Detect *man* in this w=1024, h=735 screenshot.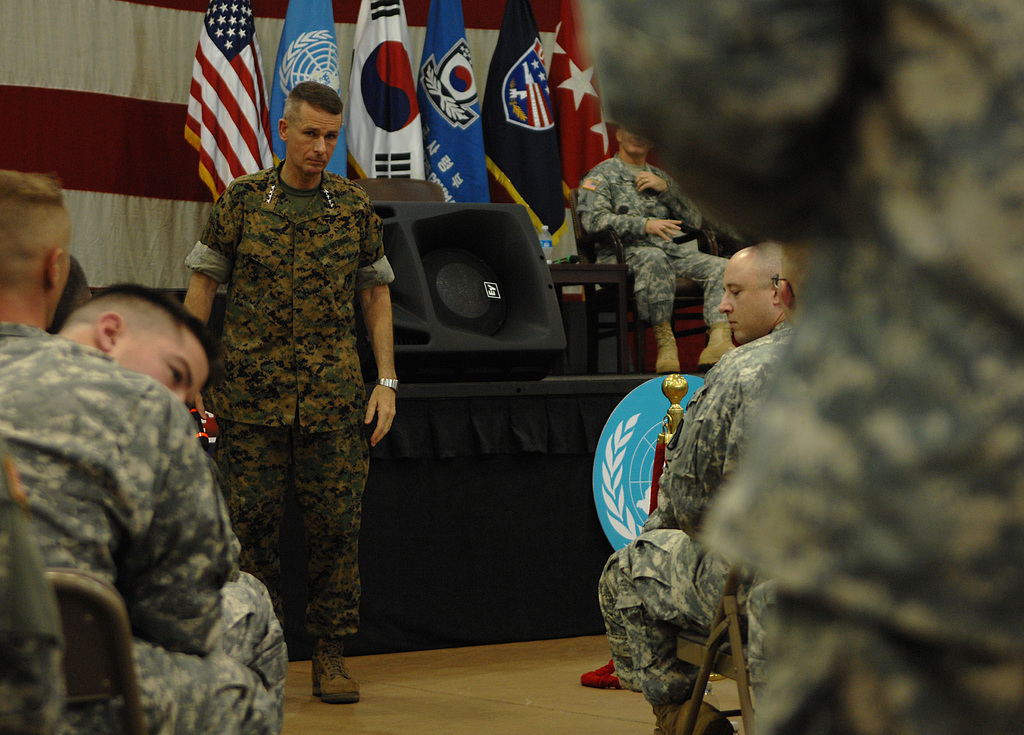
Detection: (x1=184, y1=79, x2=405, y2=670).
